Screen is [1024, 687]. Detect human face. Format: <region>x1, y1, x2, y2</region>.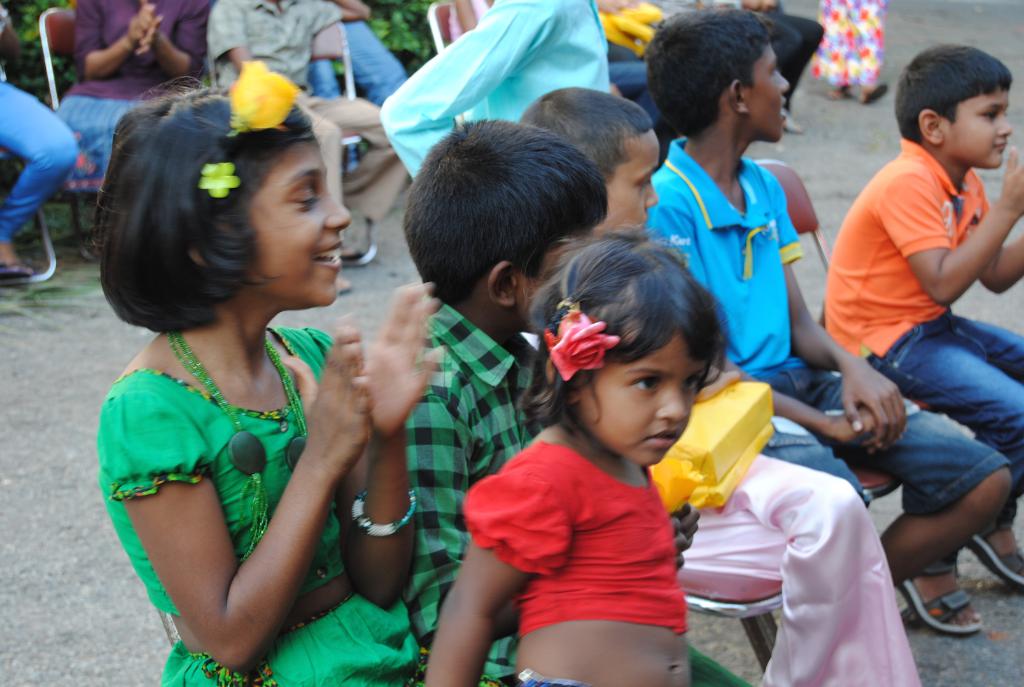
<region>253, 136, 350, 305</region>.
